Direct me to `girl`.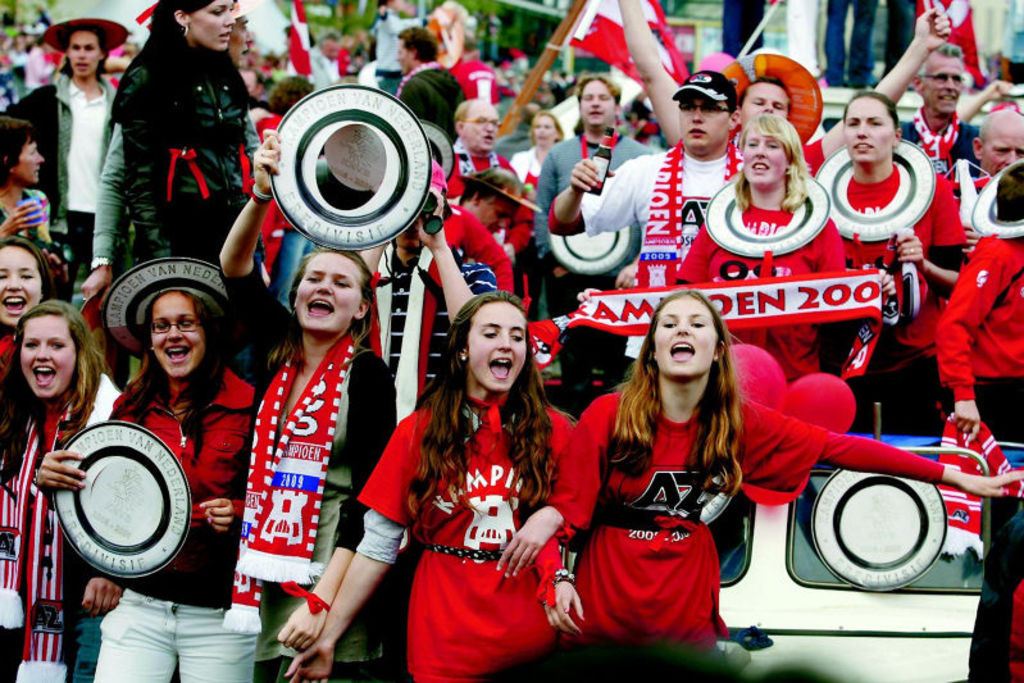
Direction: [290, 290, 575, 682].
